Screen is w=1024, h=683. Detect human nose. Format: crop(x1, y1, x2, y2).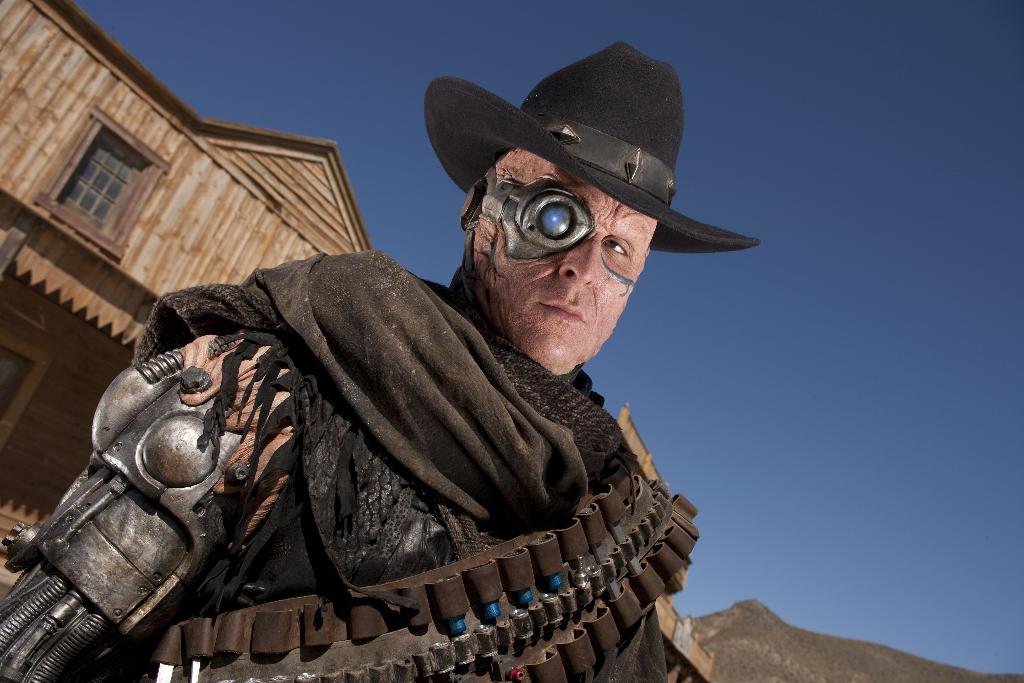
crop(560, 236, 596, 284).
